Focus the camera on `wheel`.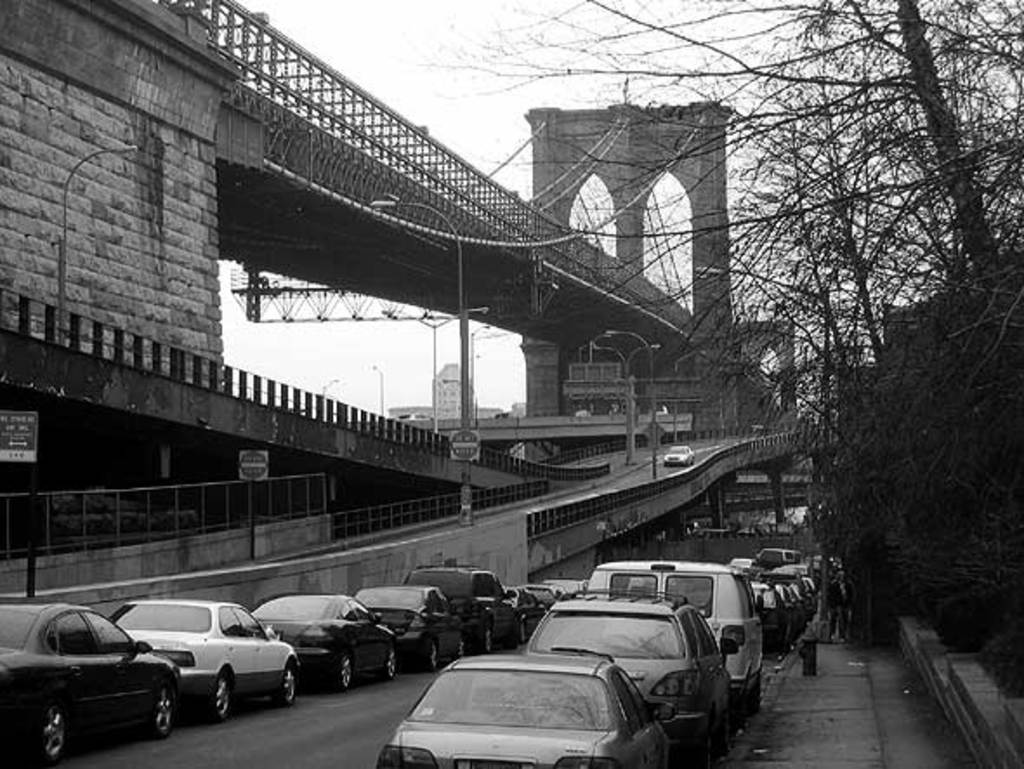
Focus region: rect(384, 647, 394, 679).
